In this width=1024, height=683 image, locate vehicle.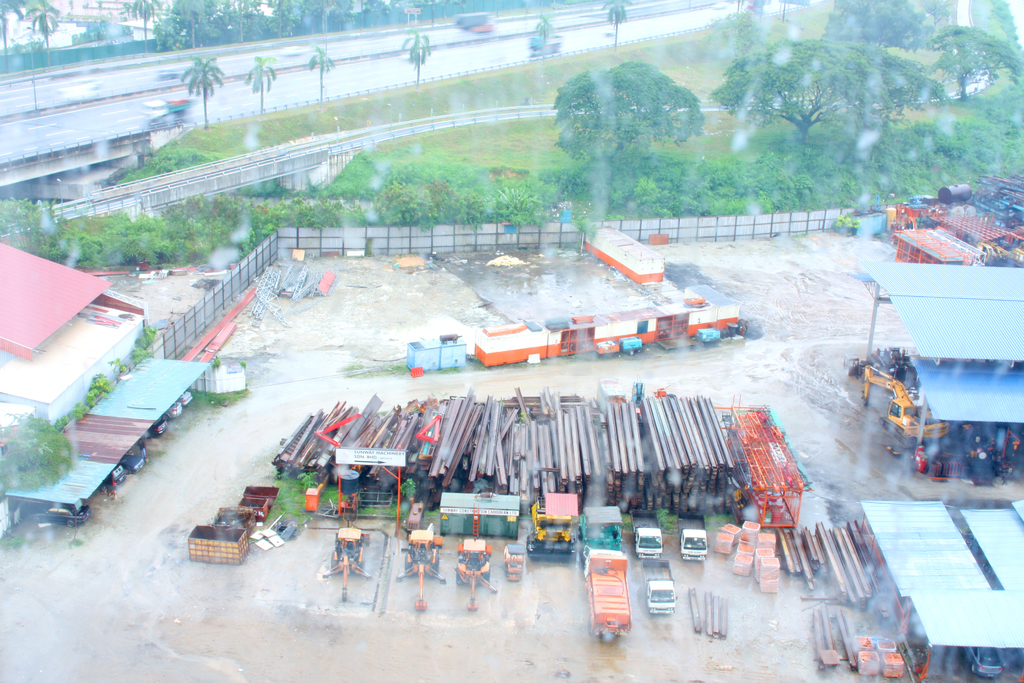
Bounding box: <bbox>21, 499, 90, 529</bbox>.
